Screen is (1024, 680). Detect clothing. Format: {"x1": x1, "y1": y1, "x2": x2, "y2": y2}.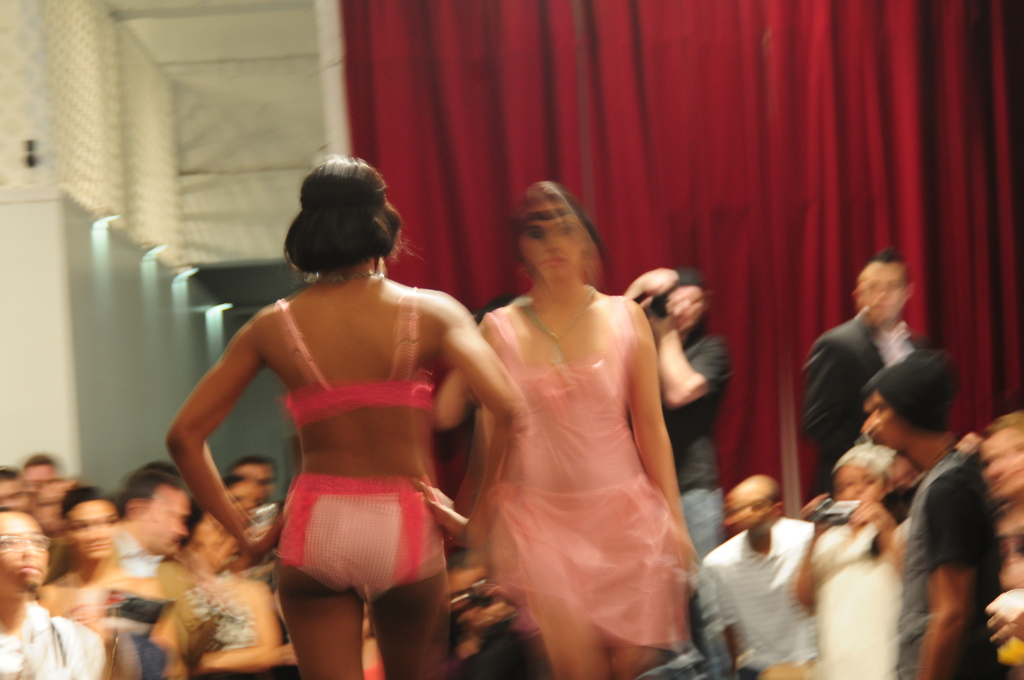
{"x1": 803, "y1": 517, "x2": 906, "y2": 679}.
